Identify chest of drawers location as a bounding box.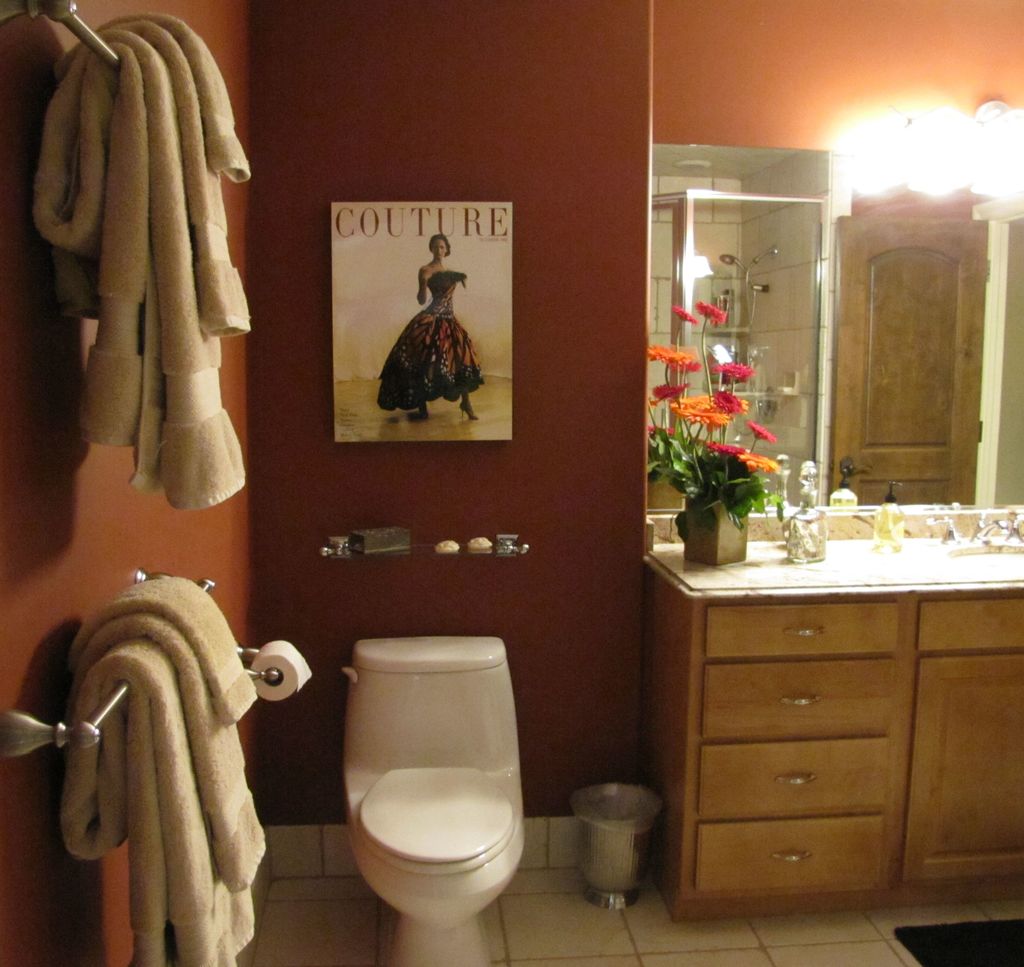
<bbox>636, 525, 1023, 922</bbox>.
